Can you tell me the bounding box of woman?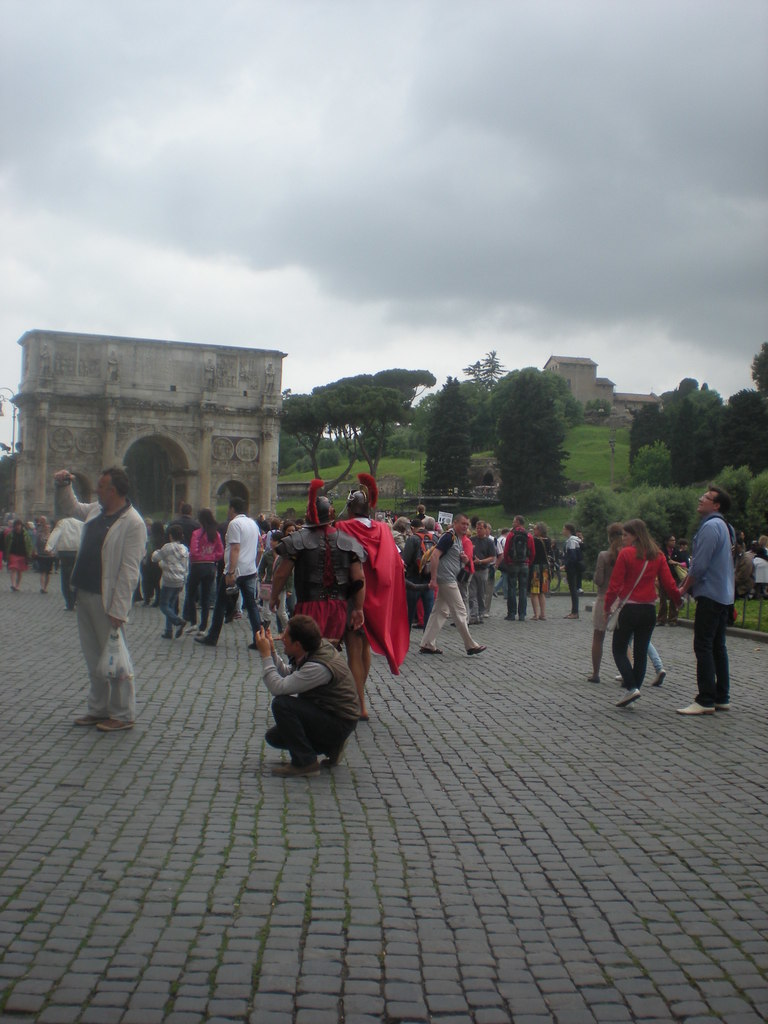
bbox=[585, 521, 632, 684].
